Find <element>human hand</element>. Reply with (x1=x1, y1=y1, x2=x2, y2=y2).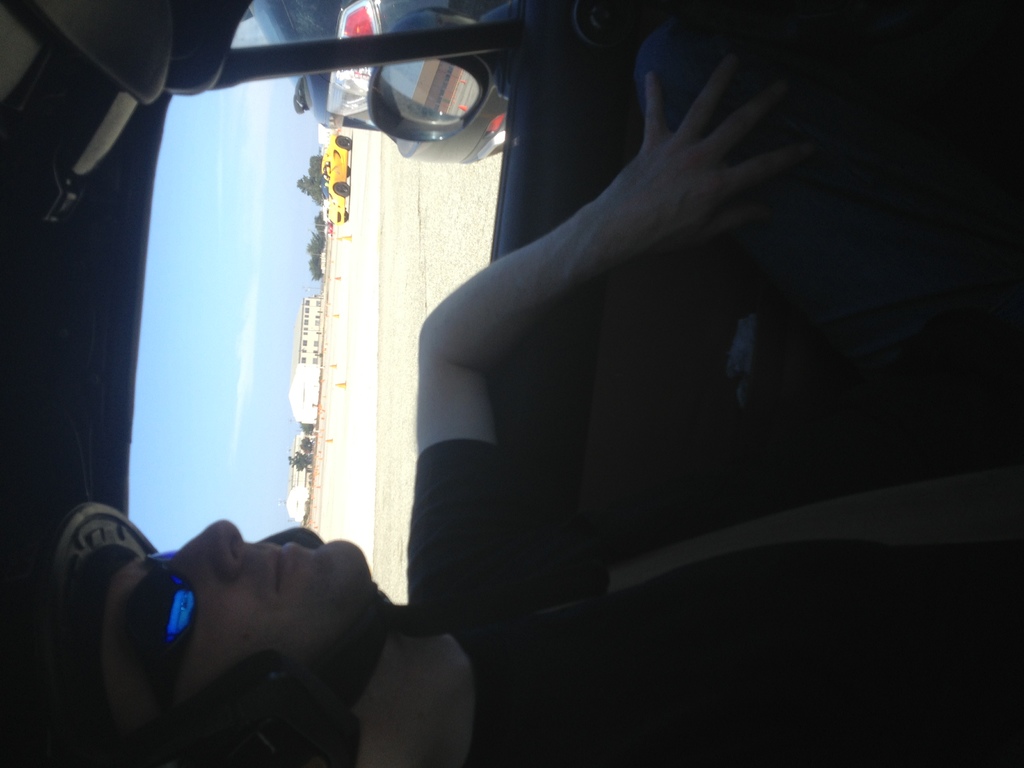
(x1=595, y1=74, x2=815, y2=237).
